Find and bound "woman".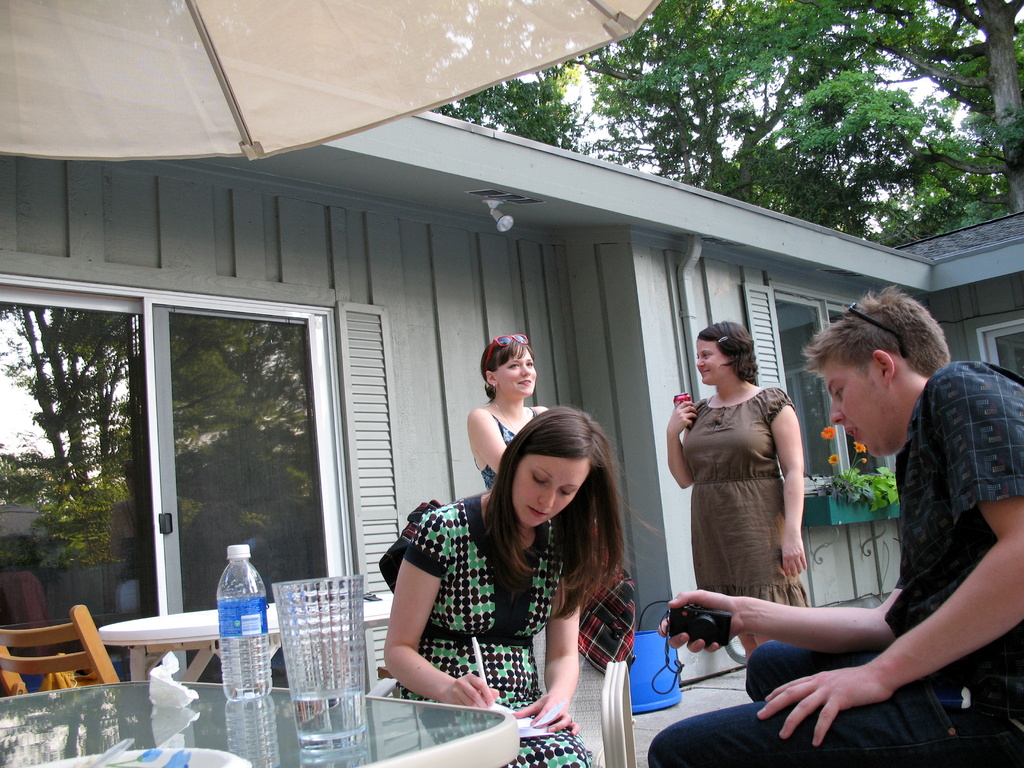
Bound: Rect(467, 329, 551, 495).
